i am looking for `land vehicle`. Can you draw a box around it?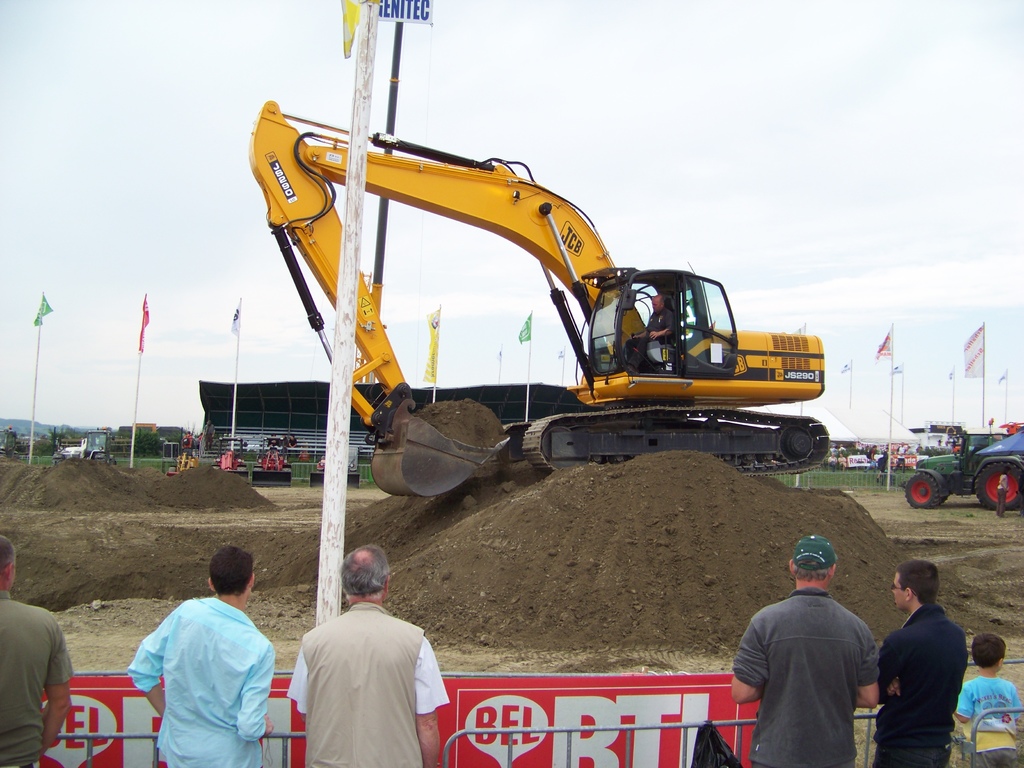
Sure, the bounding box is box(903, 429, 1016, 521).
